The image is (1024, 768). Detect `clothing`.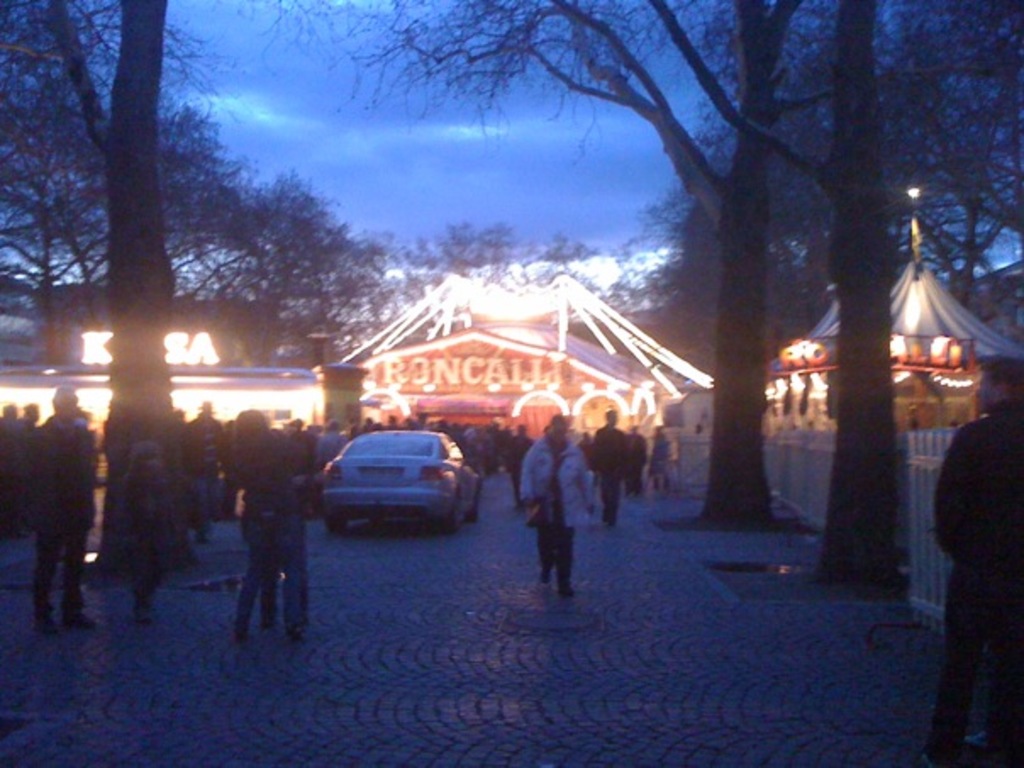
Detection: rect(109, 468, 202, 597).
